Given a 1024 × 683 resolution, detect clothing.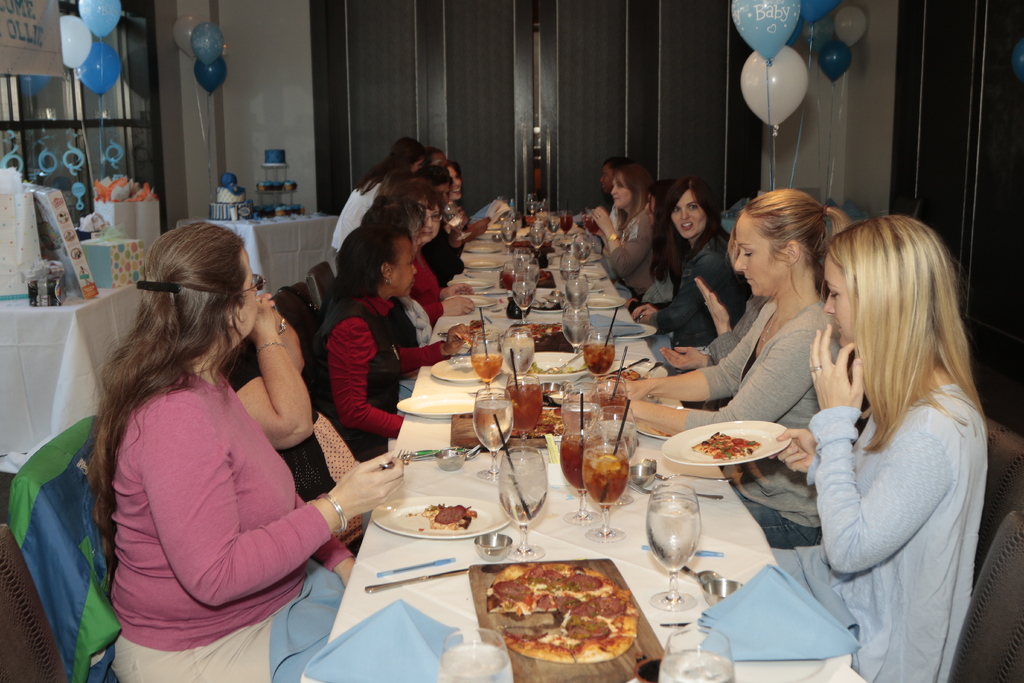
(331, 192, 377, 254).
